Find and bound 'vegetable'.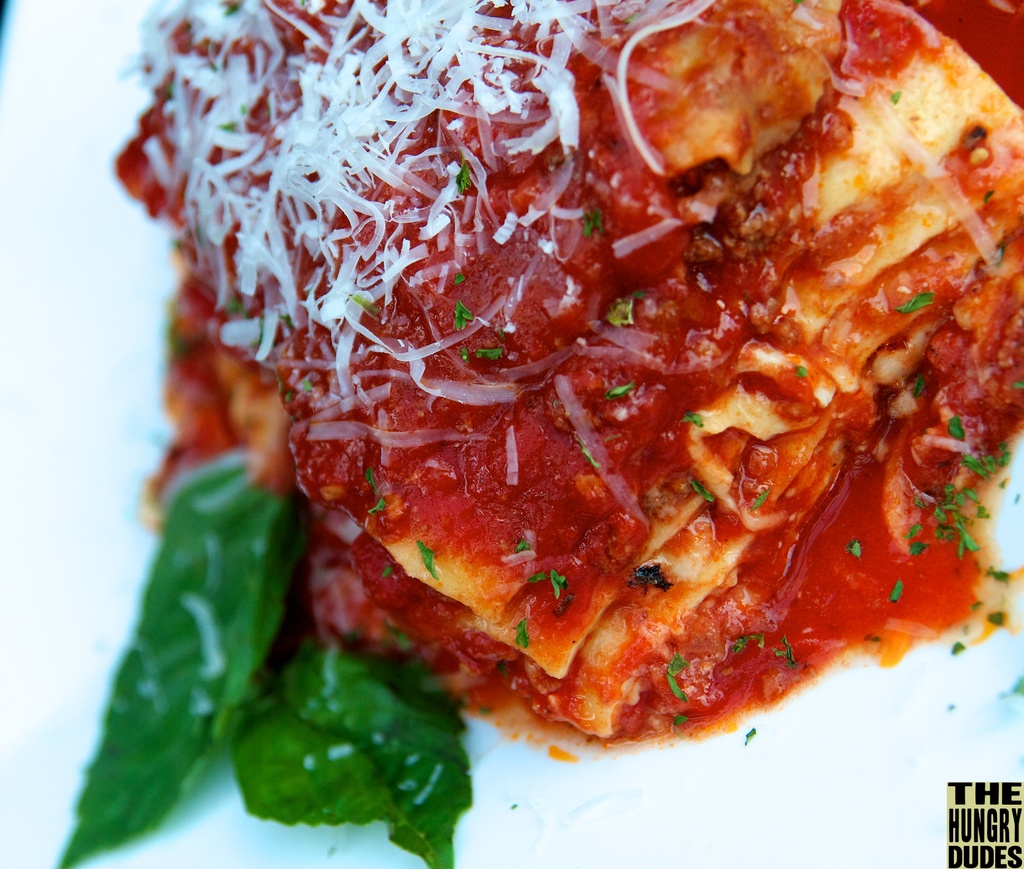
Bound: crop(870, 82, 996, 258).
